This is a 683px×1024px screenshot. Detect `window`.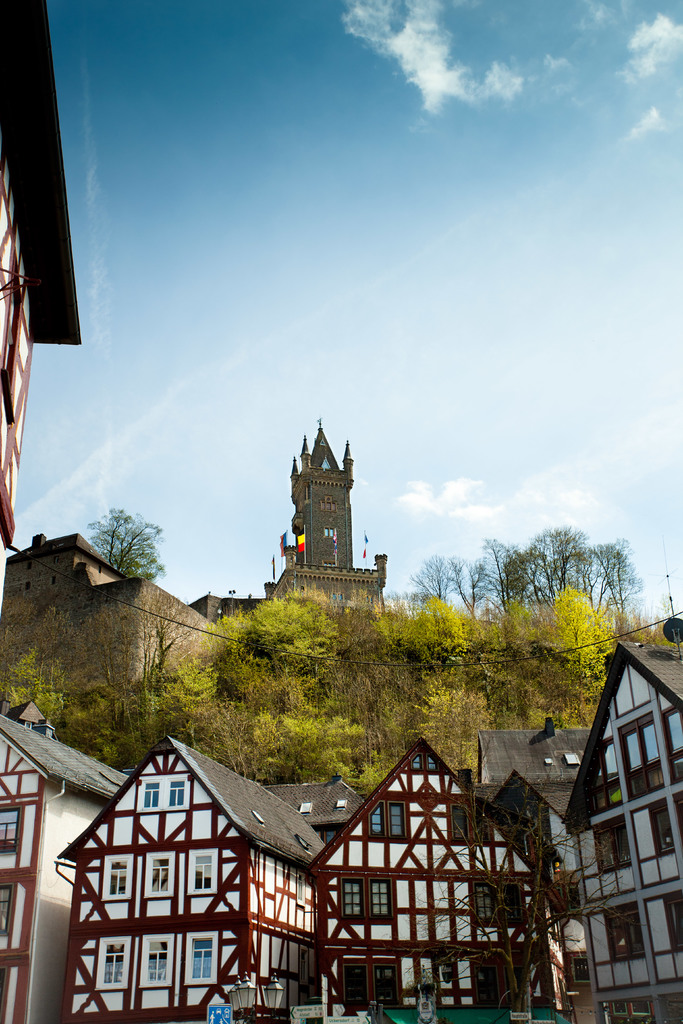
BBox(183, 929, 215, 986).
